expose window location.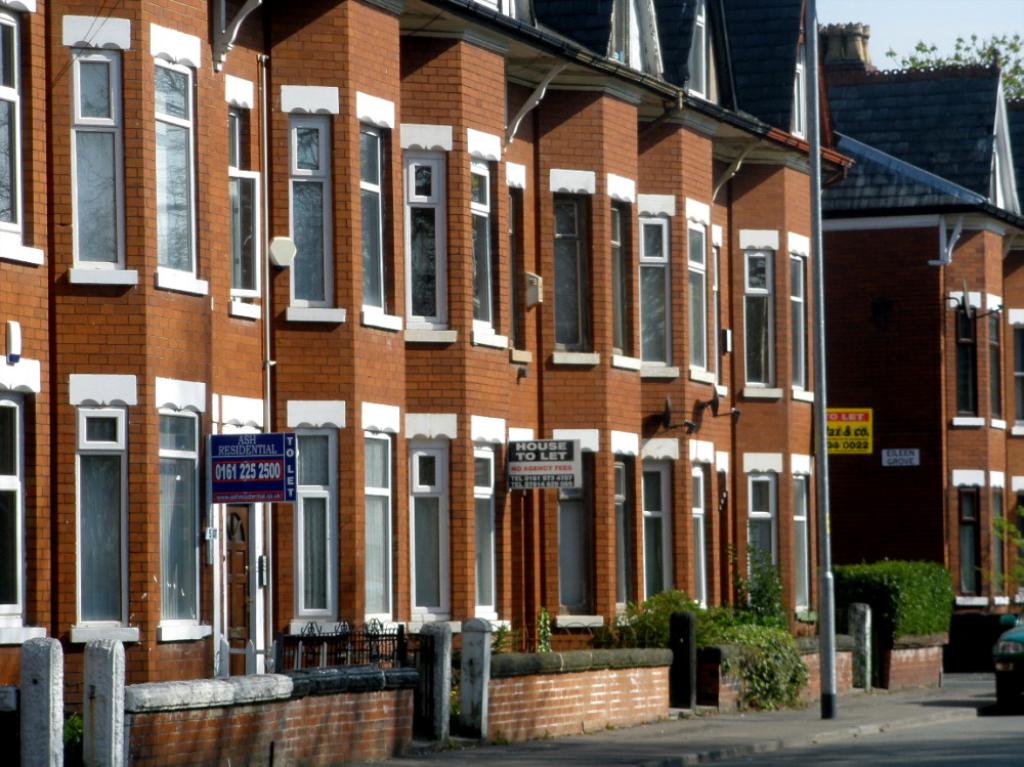
Exposed at bbox=[748, 473, 773, 622].
